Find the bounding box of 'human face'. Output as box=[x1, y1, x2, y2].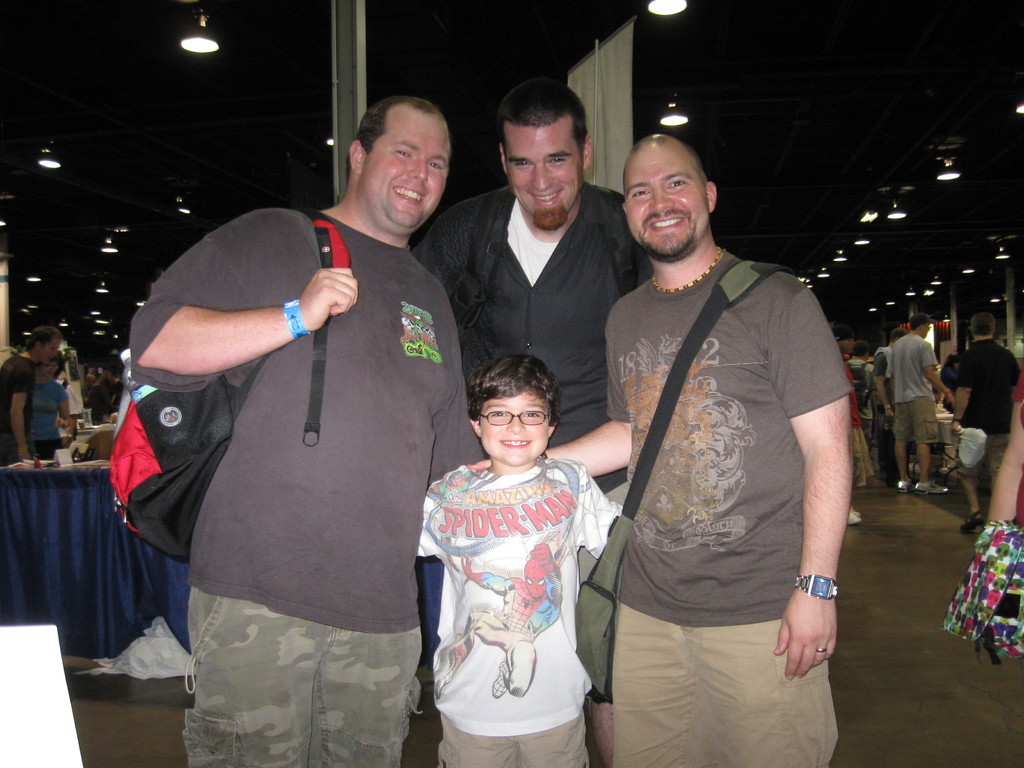
box=[369, 114, 451, 230].
